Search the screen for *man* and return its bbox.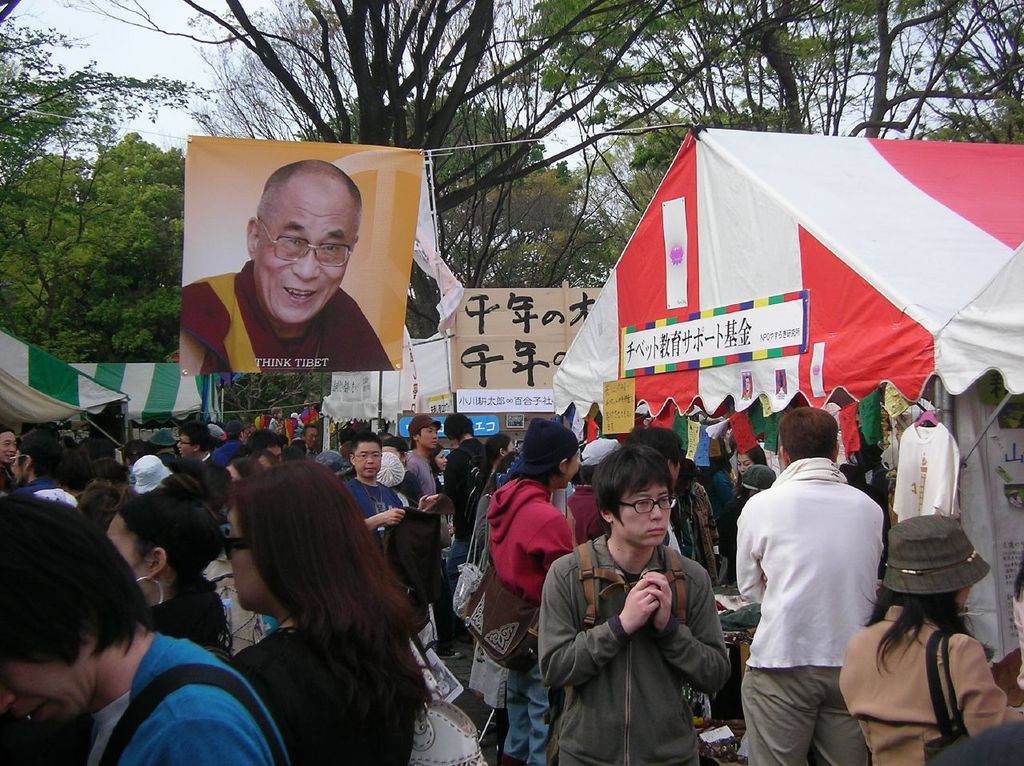
Found: select_region(178, 158, 398, 379).
